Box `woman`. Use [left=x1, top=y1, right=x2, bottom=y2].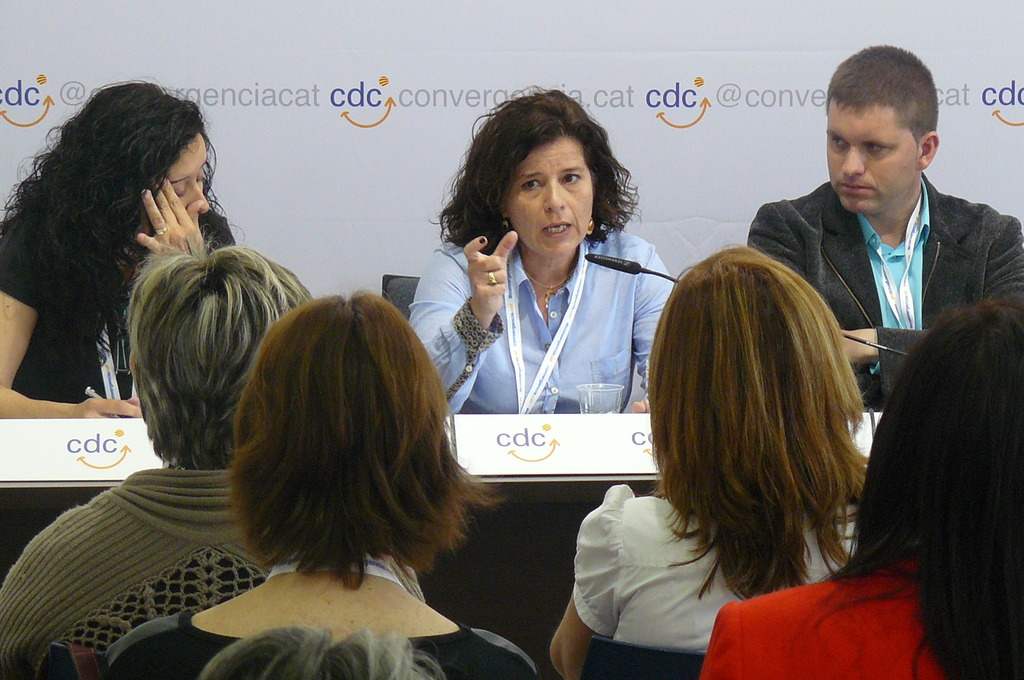
[left=0, top=76, right=282, bottom=425].
